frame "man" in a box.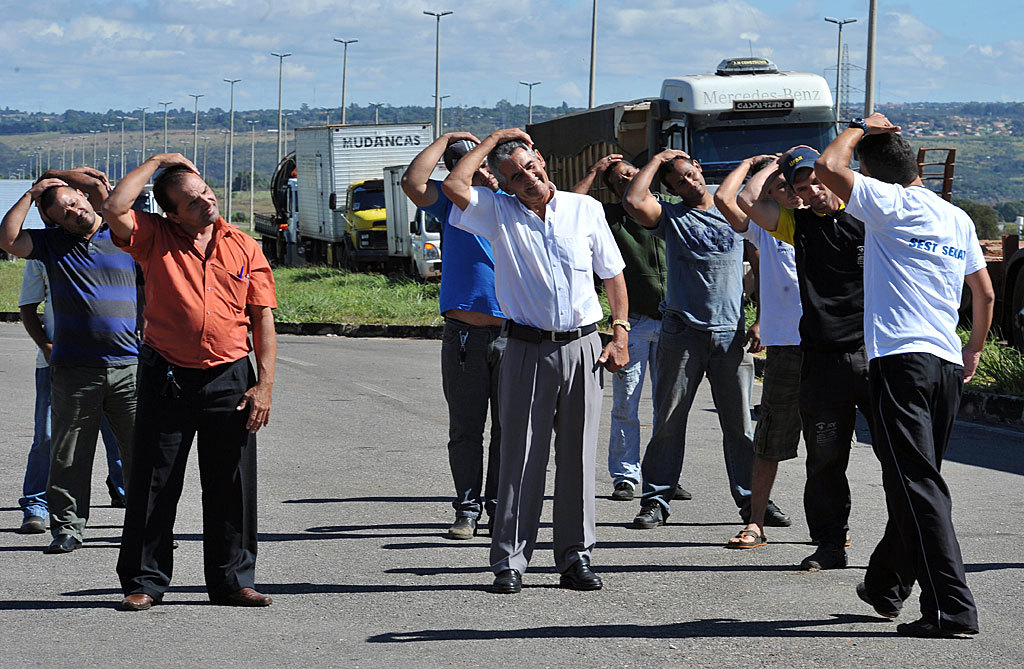
locate(716, 153, 852, 551).
